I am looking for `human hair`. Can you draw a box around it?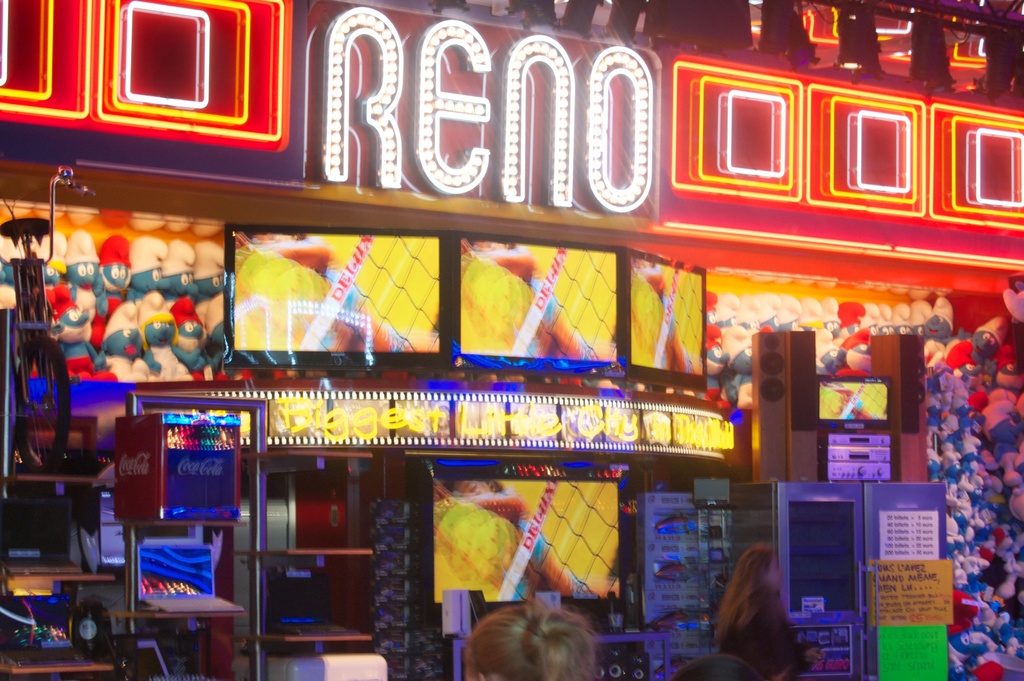
Sure, the bounding box is bbox=[710, 543, 778, 655].
